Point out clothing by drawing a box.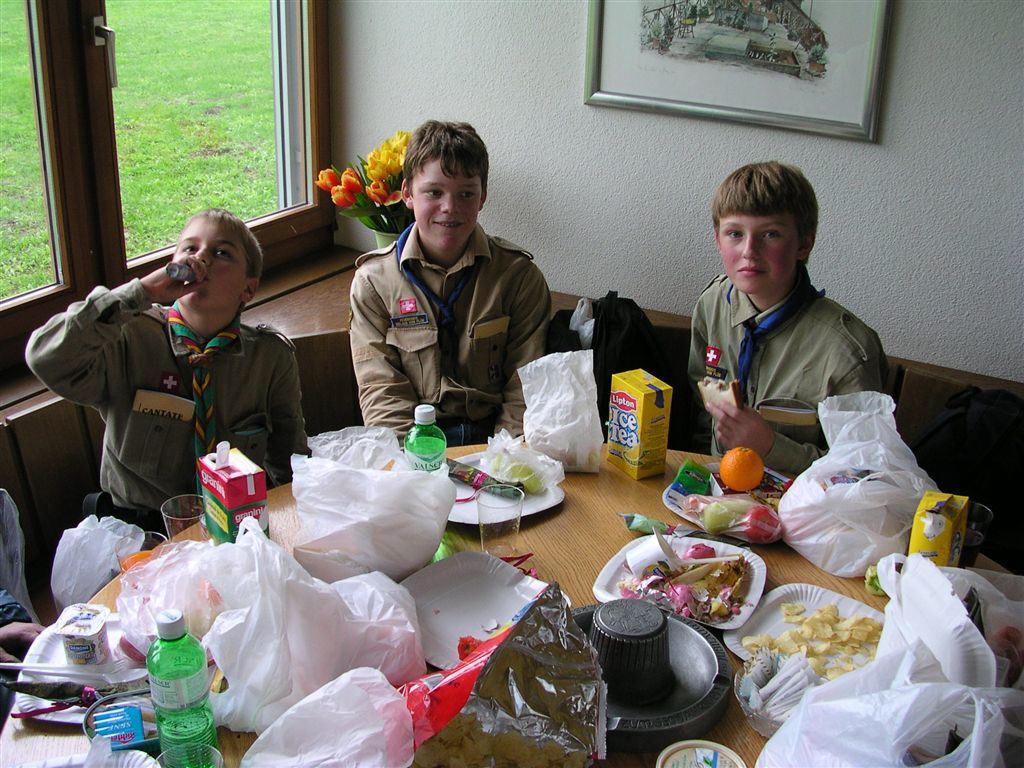
[691,278,883,469].
